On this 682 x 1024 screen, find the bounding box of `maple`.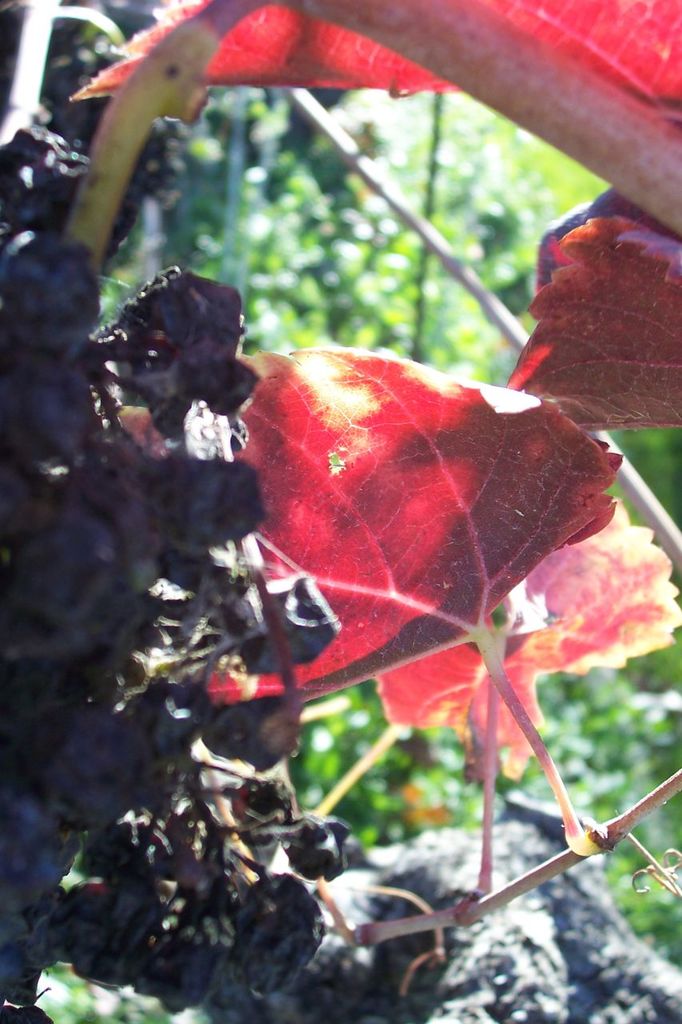
Bounding box: BBox(2, 0, 681, 1023).
